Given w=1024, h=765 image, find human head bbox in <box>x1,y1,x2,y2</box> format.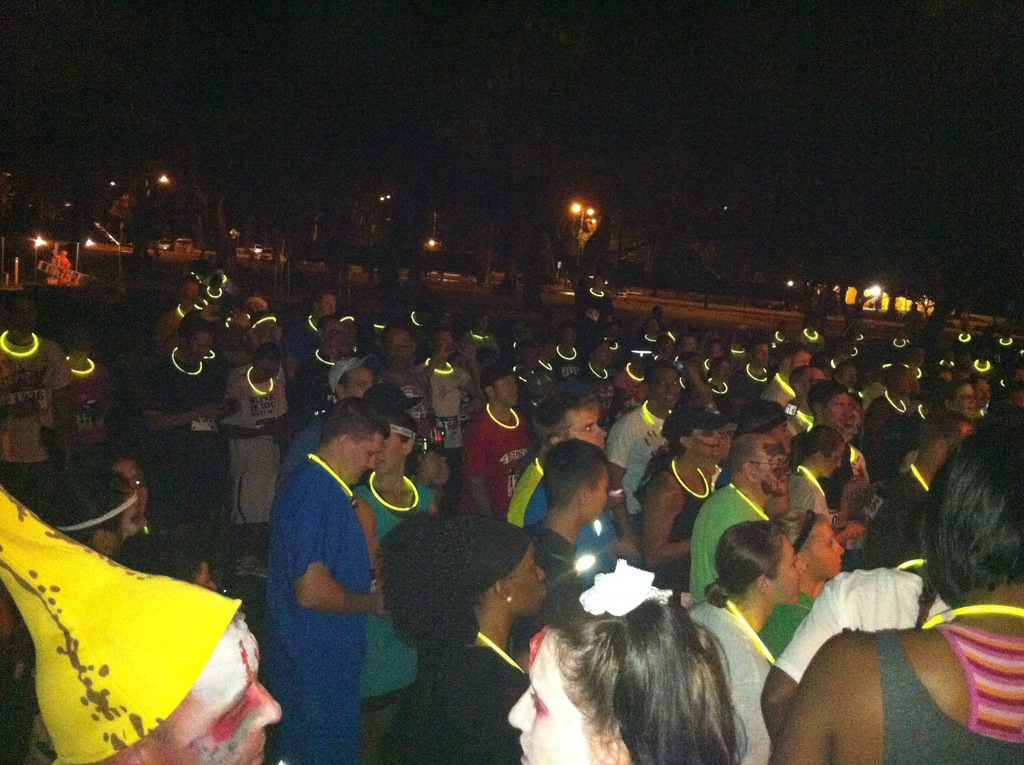
<box>181,278,204,309</box>.
